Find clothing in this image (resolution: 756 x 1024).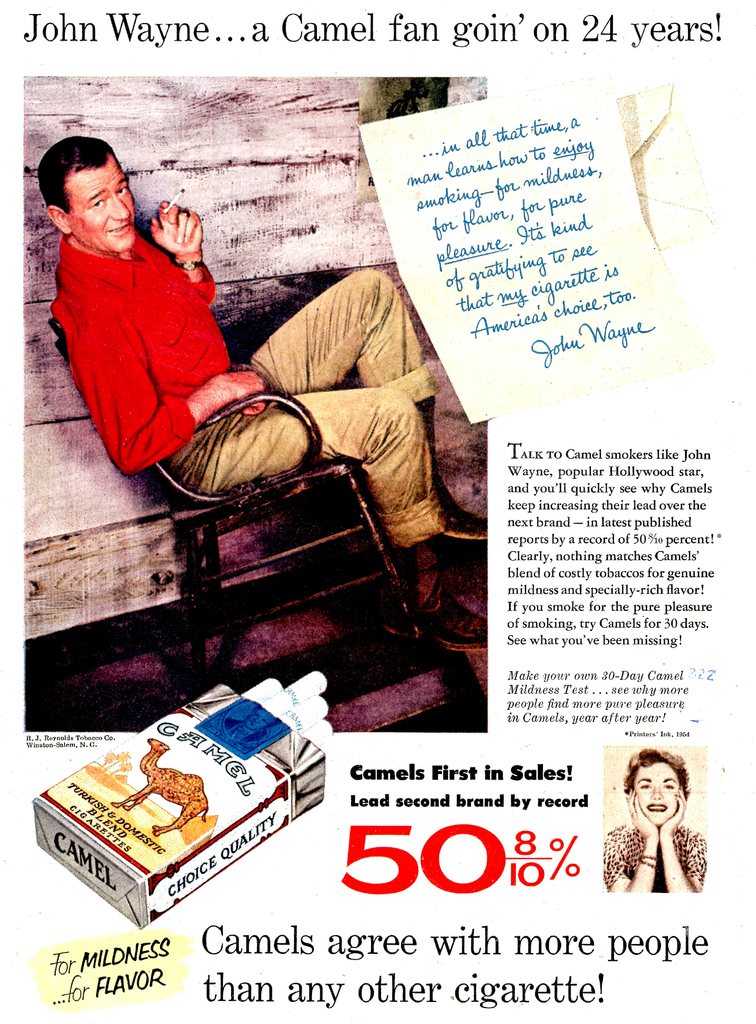
(left=46, top=166, right=240, bottom=455).
